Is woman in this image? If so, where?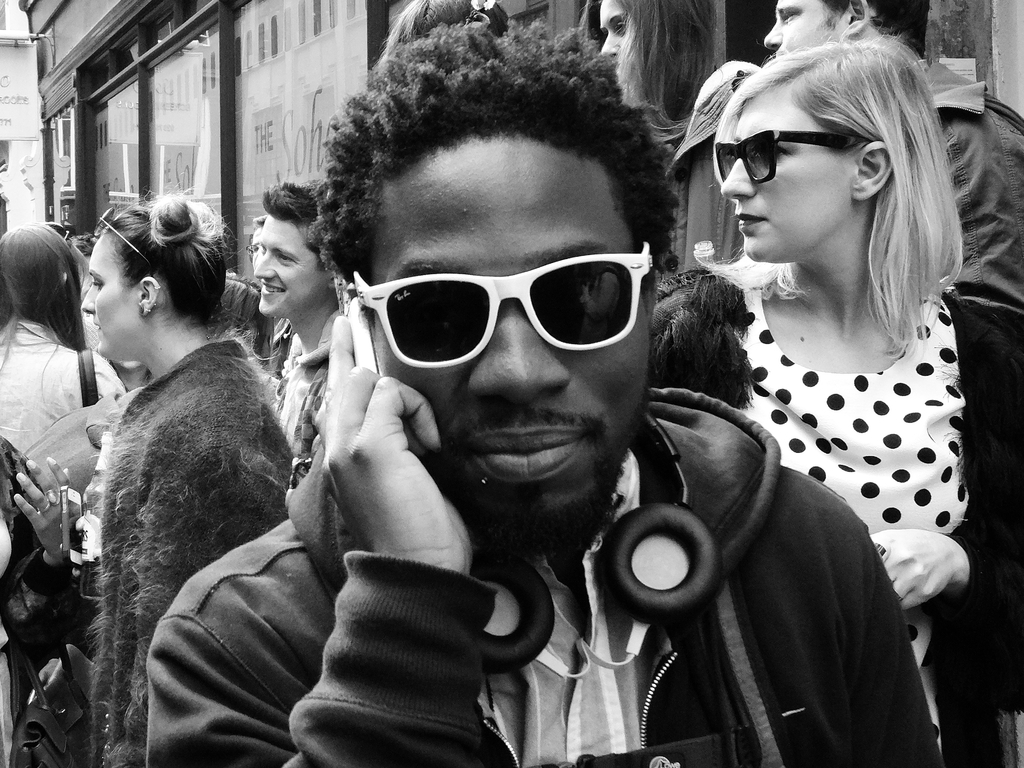
Yes, at 608/0/759/271.
